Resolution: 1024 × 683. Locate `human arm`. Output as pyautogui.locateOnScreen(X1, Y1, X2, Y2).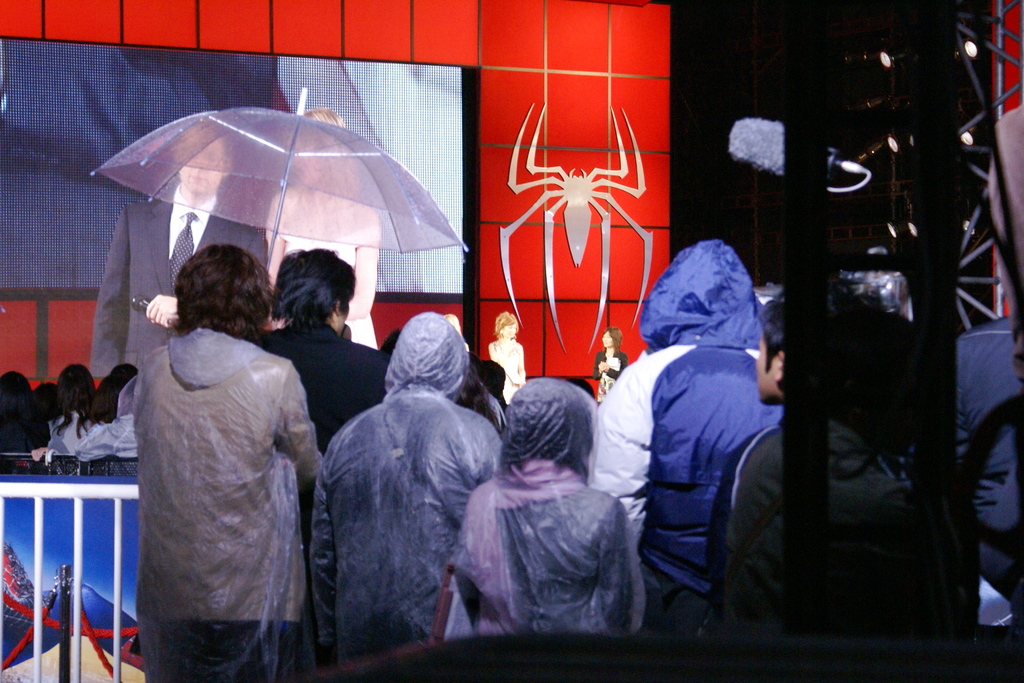
pyautogui.locateOnScreen(276, 366, 326, 486).
